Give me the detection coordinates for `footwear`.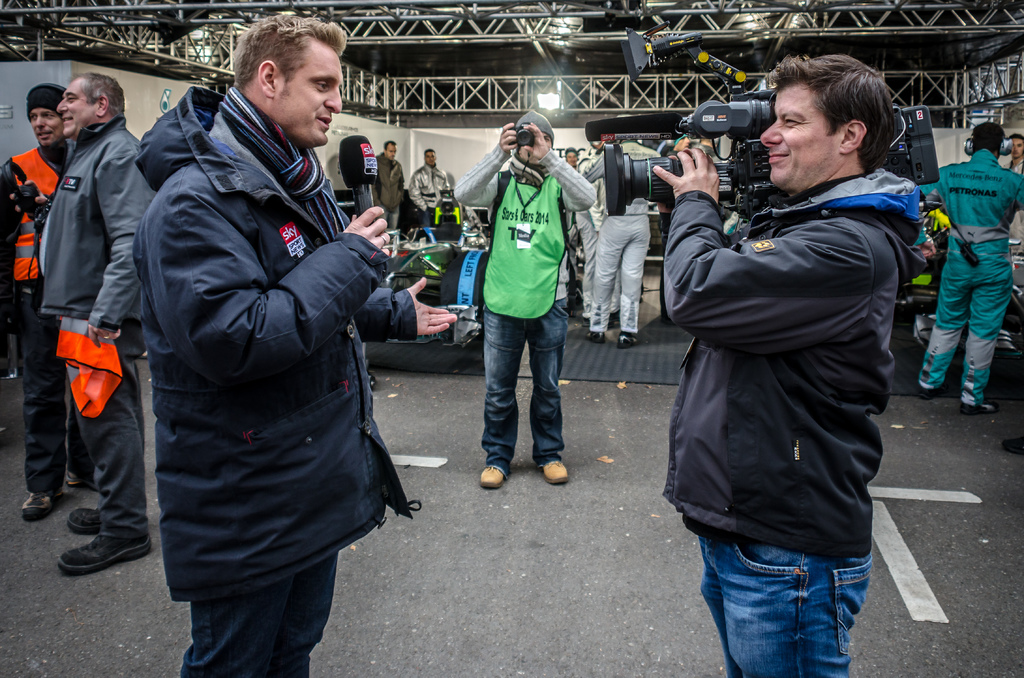
locate(589, 332, 606, 340).
